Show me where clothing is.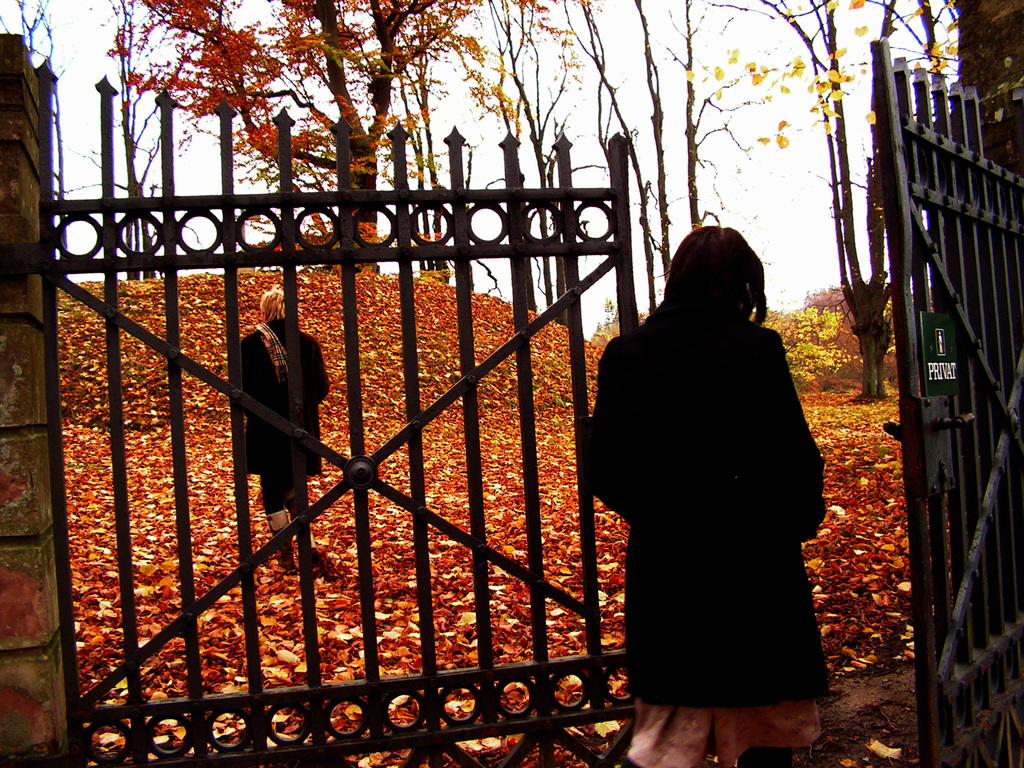
clothing is at 589,294,832,721.
